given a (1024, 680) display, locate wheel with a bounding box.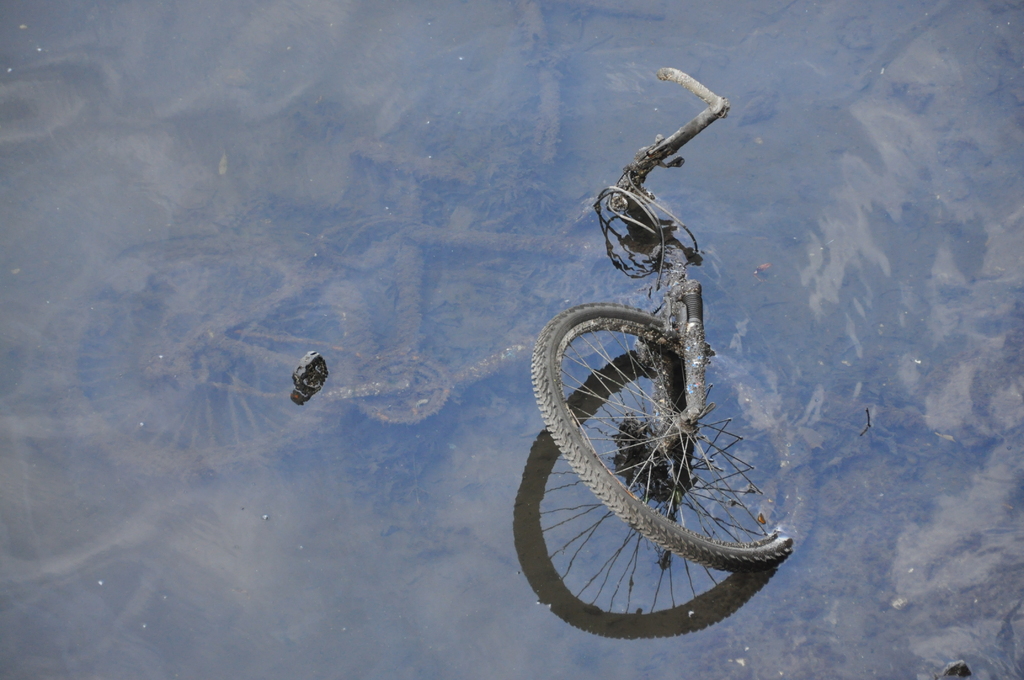
Located: pyautogui.locateOnScreen(529, 303, 818, 569).
